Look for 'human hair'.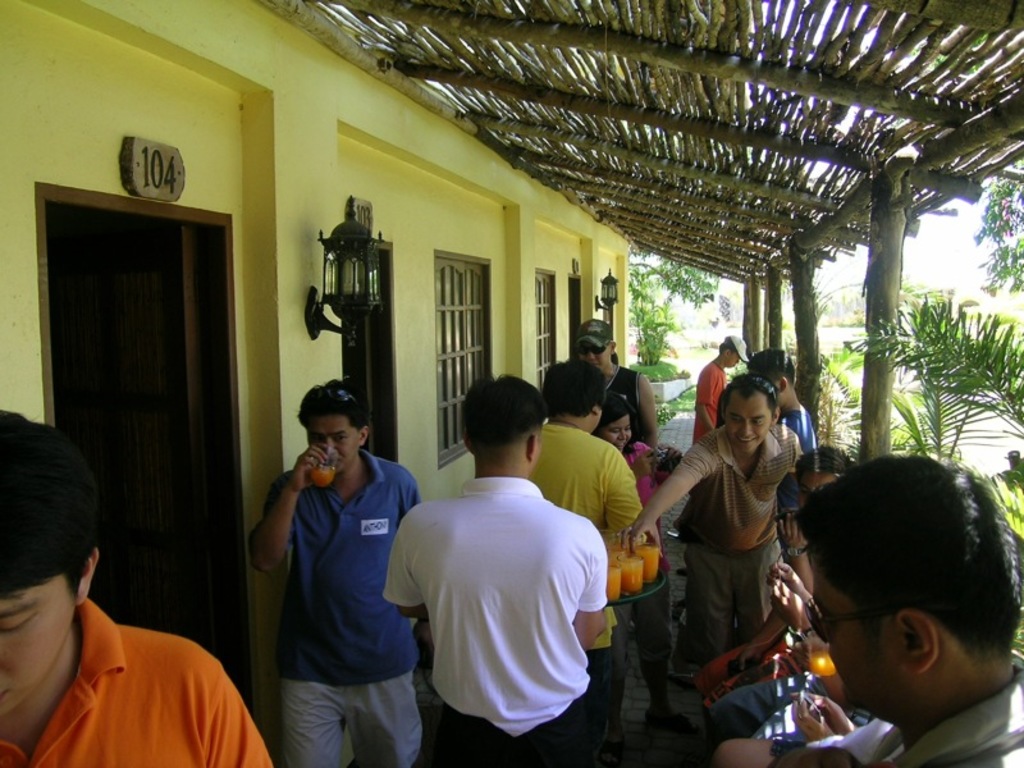
Found: box=[744, 347, 799, 389].
